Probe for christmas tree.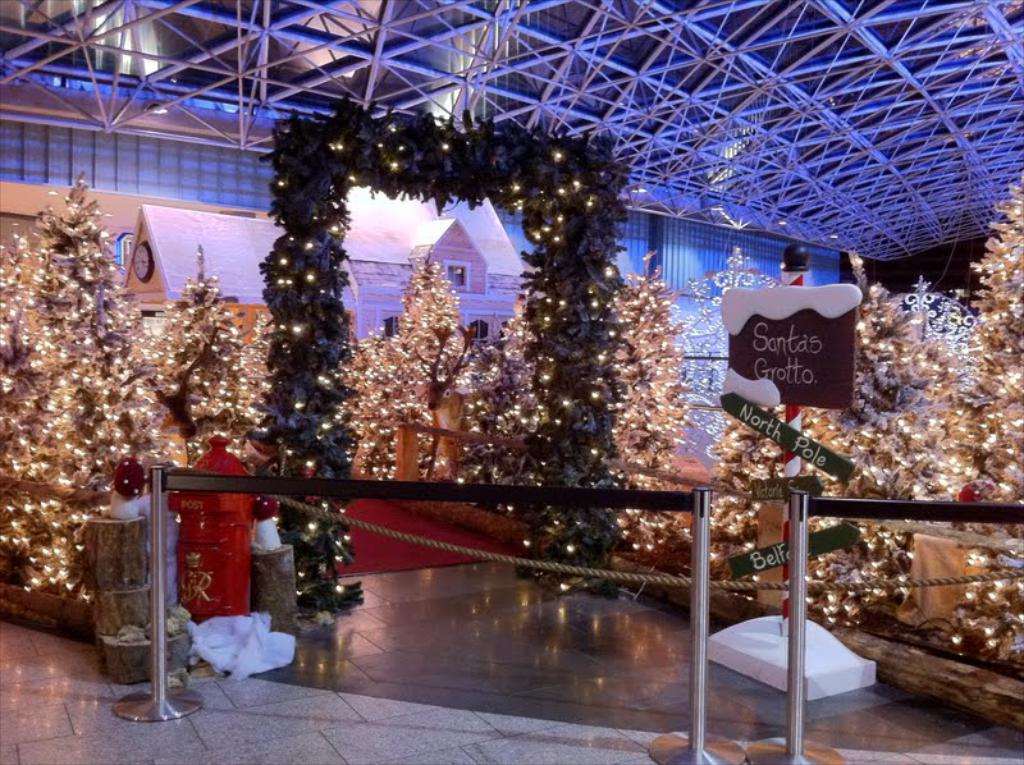
Probe result: 344 329 401 485.
